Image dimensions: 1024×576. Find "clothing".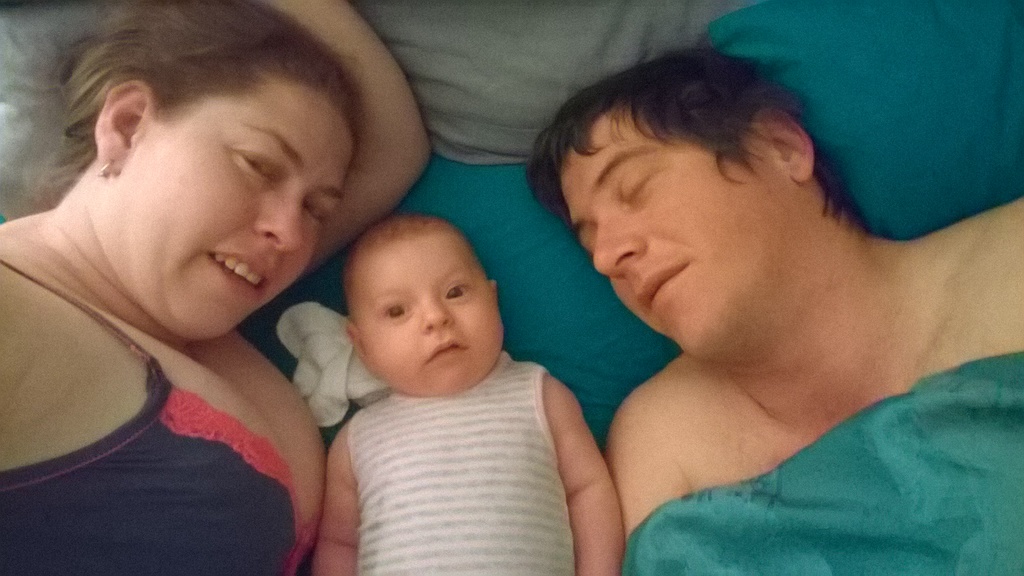
box(0, 224, 365, 575).
